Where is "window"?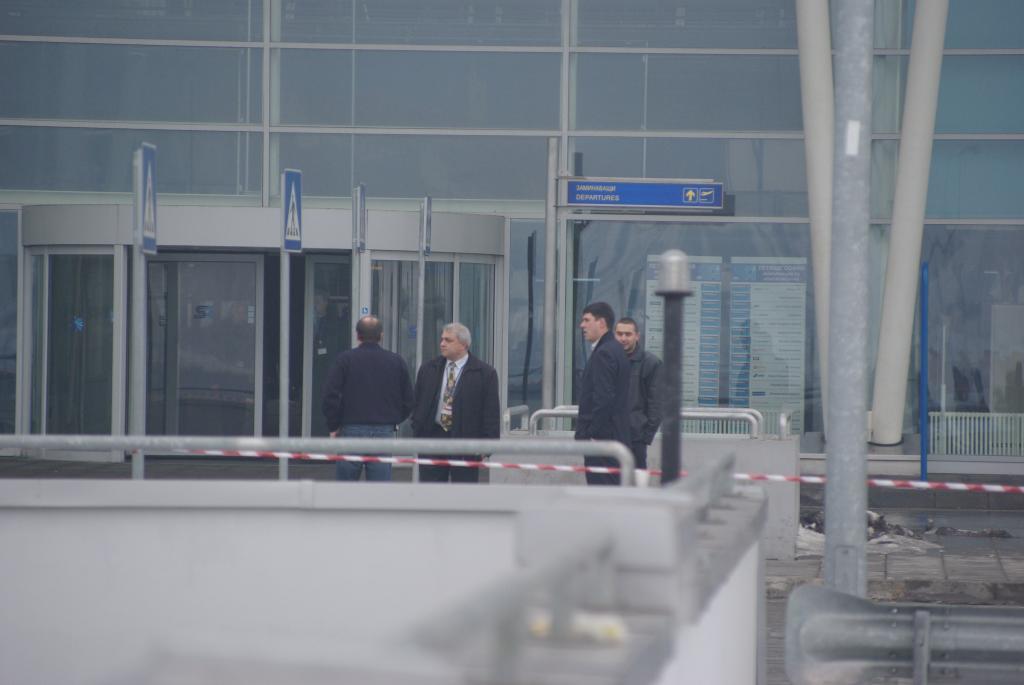
<bbox>146, 245, 316, 481</bbox>.
